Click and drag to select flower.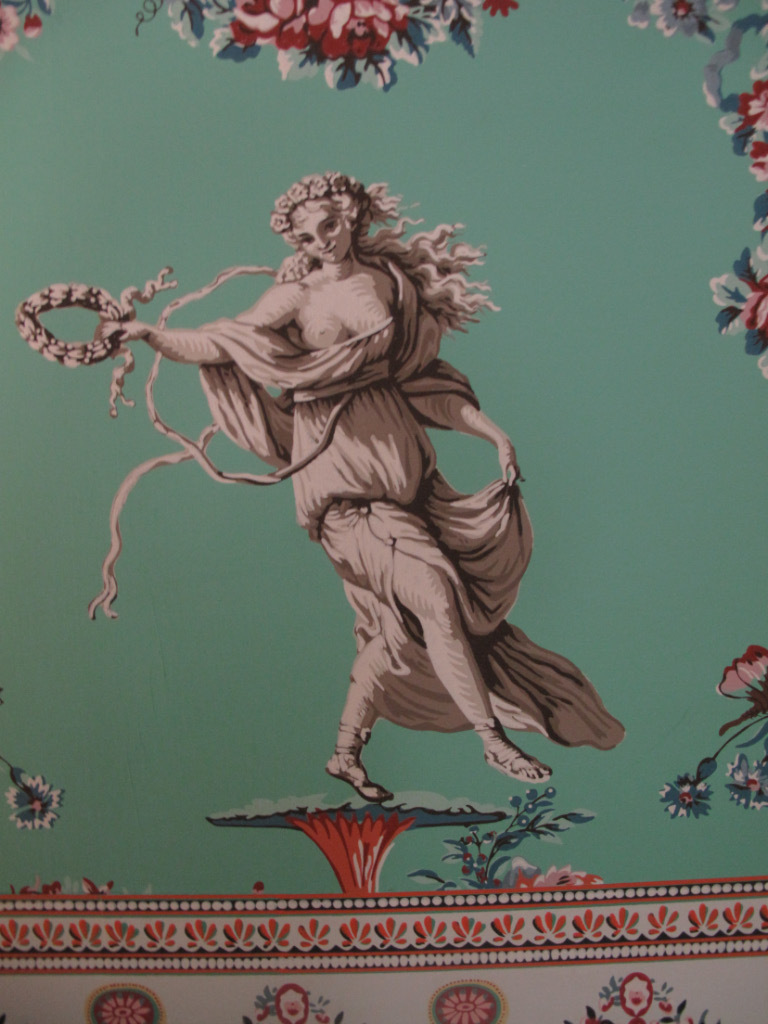
Selection: 0, 0, 22, 52.
